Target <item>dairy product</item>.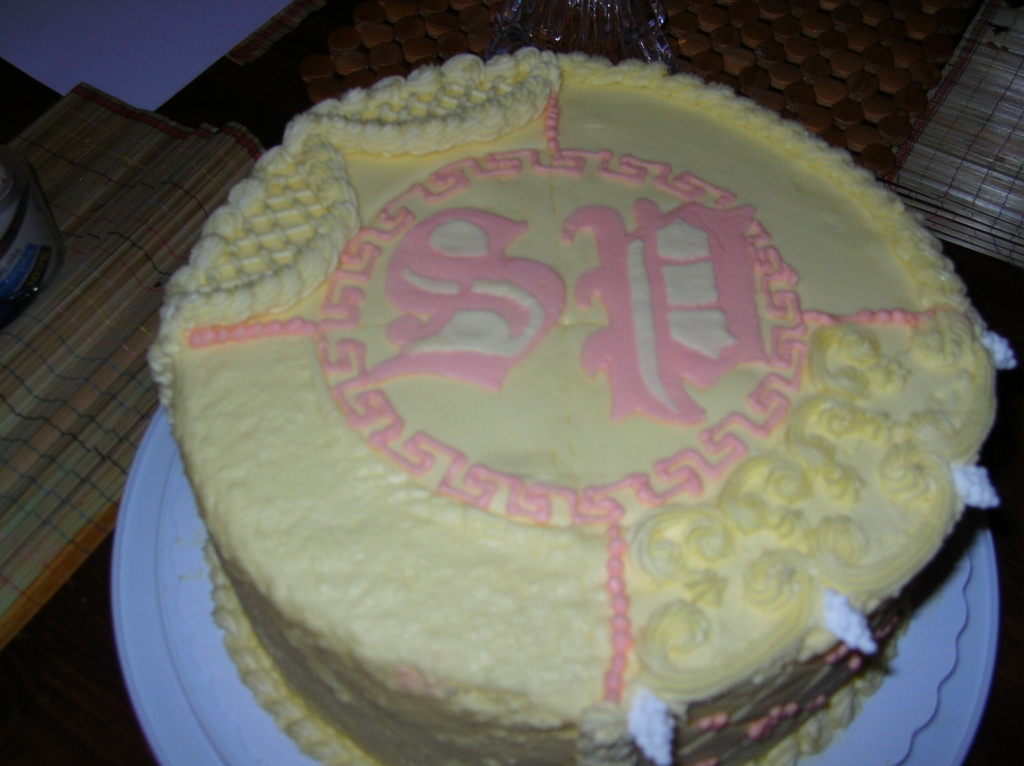
Target region: bbox=(145, 47, 1018, 765).
